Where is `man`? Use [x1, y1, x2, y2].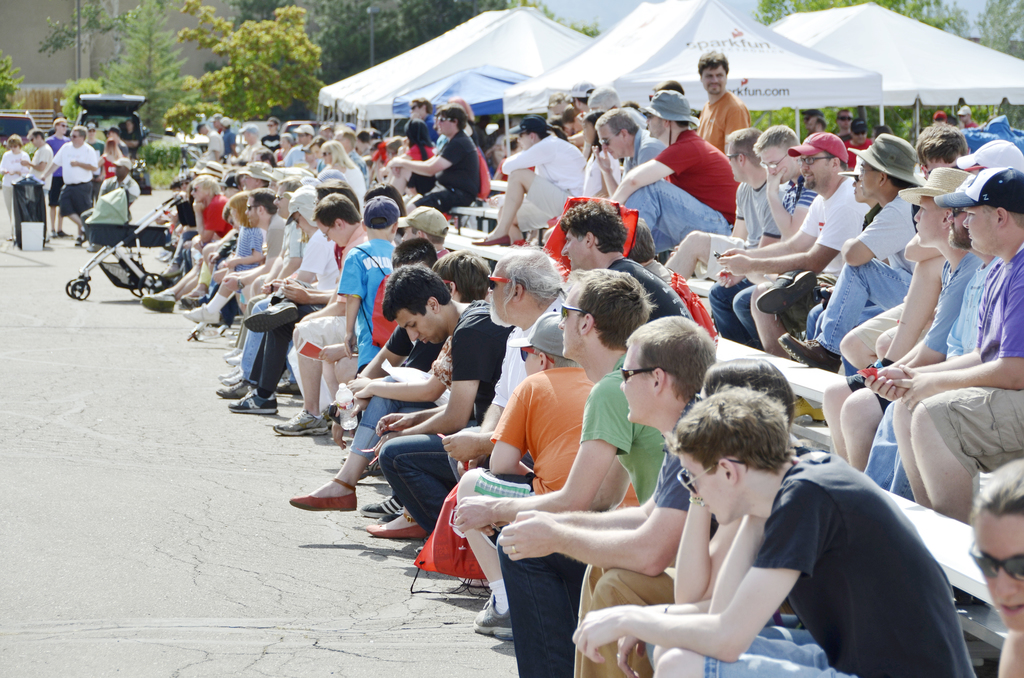
[41, 122, 102, 245].
